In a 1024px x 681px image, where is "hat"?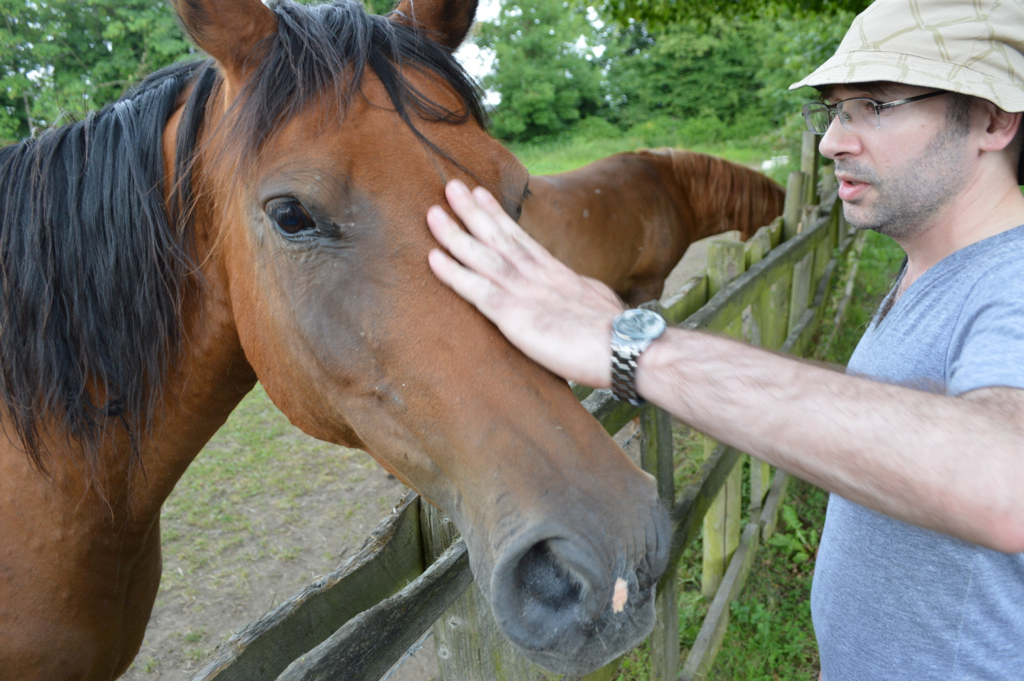
[left=788, top=0, right=1023, bottom=114].
